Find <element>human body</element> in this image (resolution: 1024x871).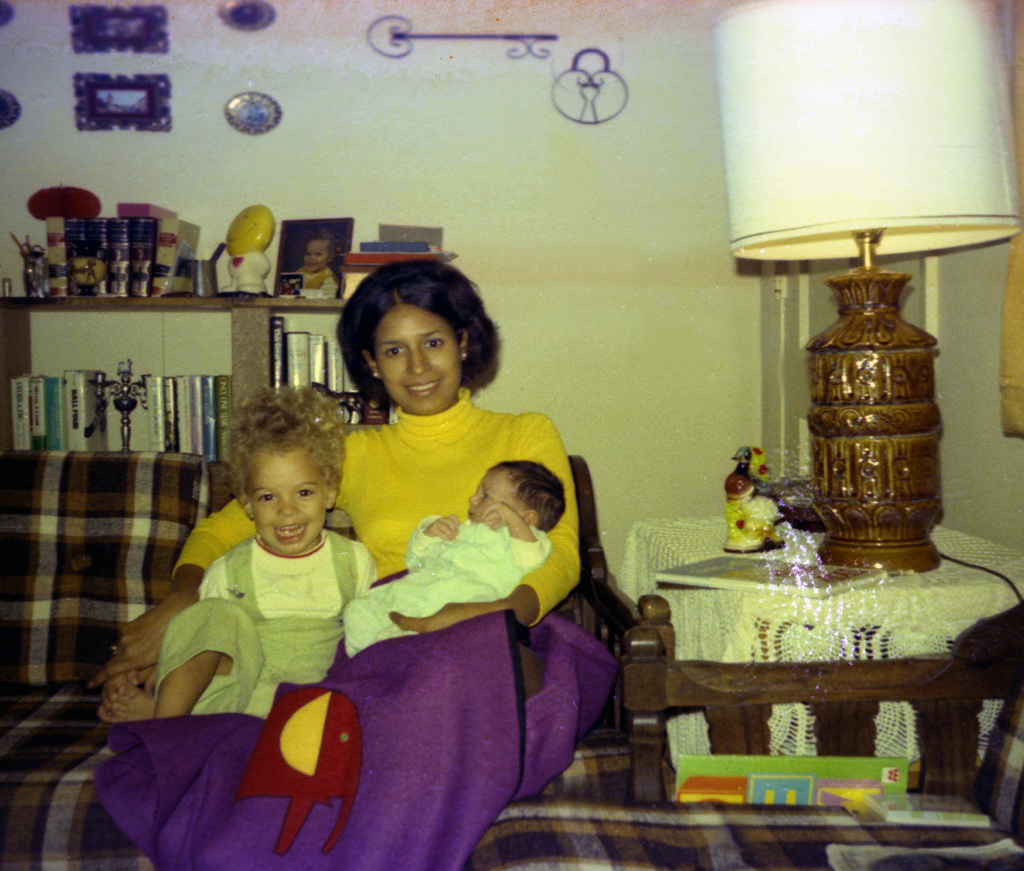
[123,530,383,705].
